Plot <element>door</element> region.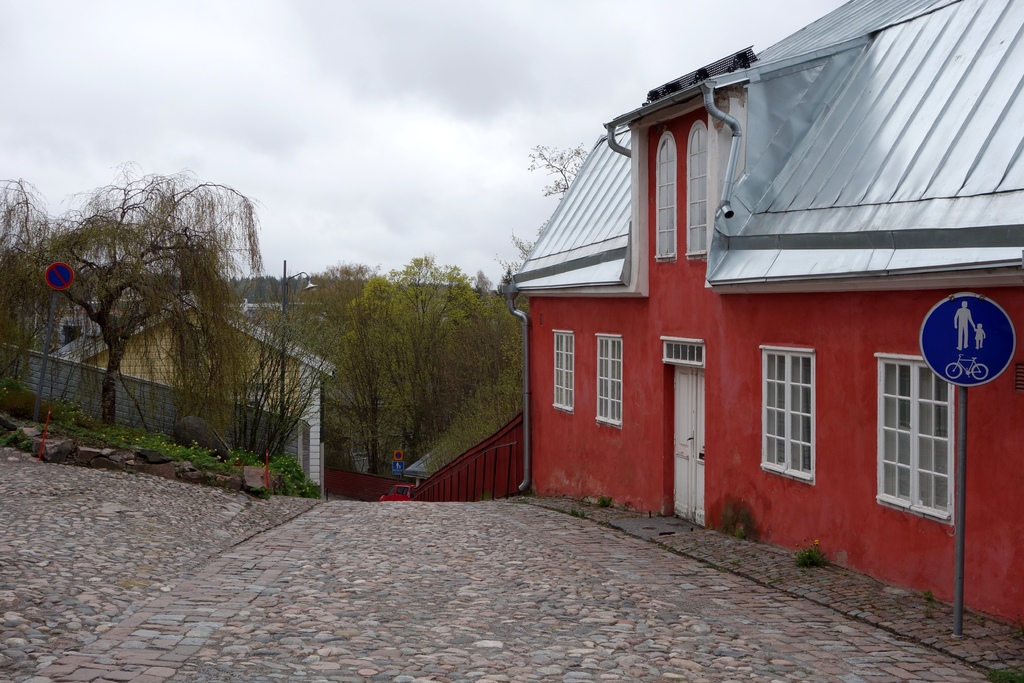
Plotted at pyautogui.locateOnScreen(878, 351, 971, 577).
